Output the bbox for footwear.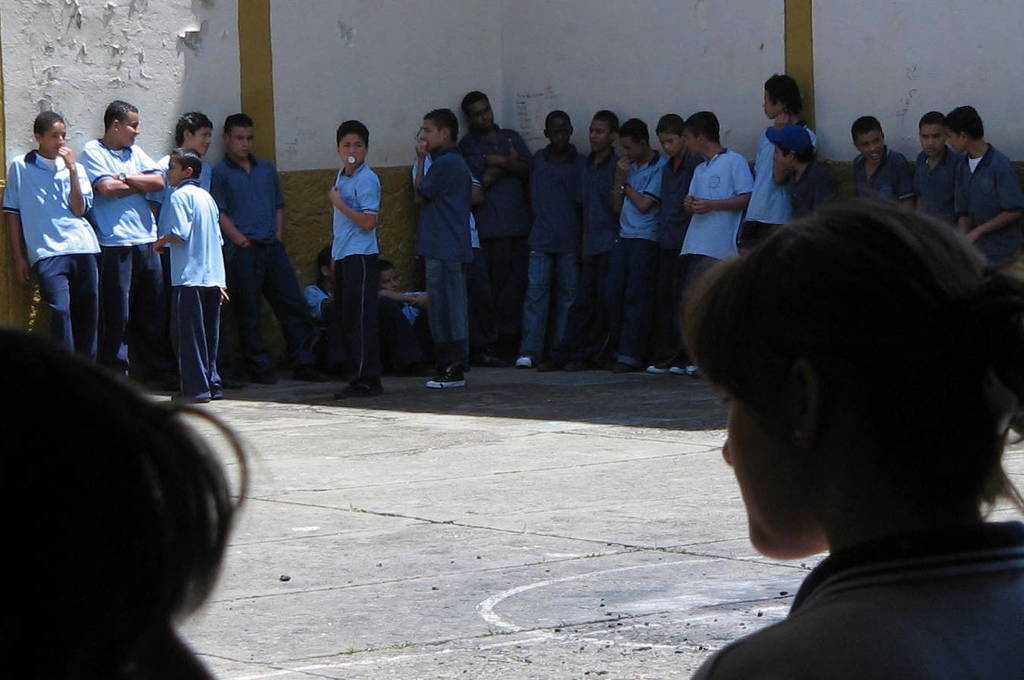
detection(533, 356, 559, 370).
